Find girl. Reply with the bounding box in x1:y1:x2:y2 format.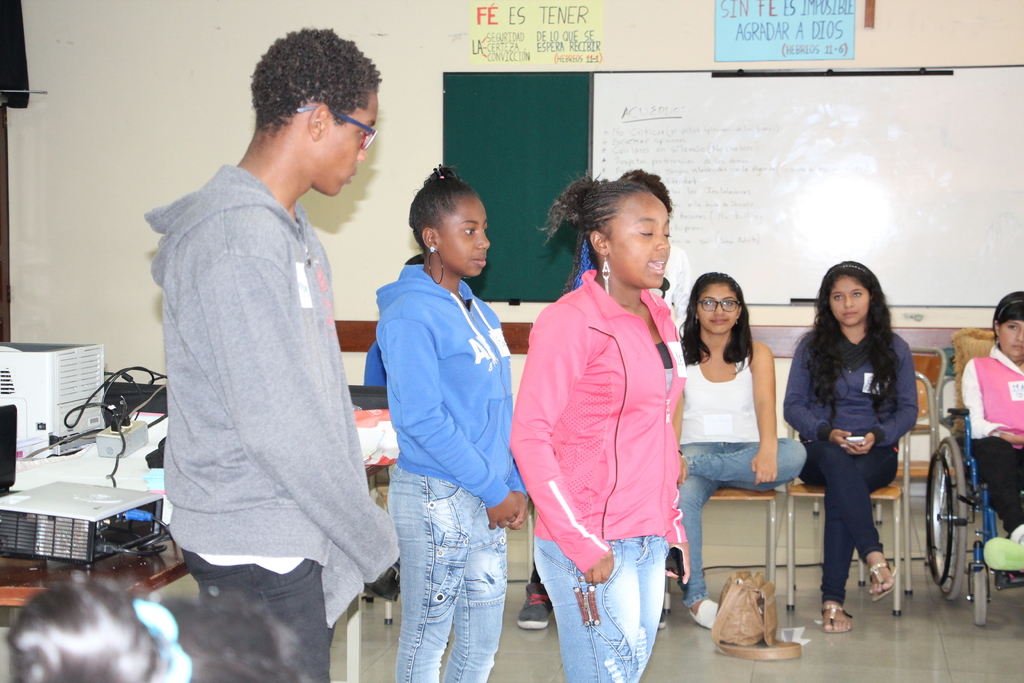
358:163:539:682.
